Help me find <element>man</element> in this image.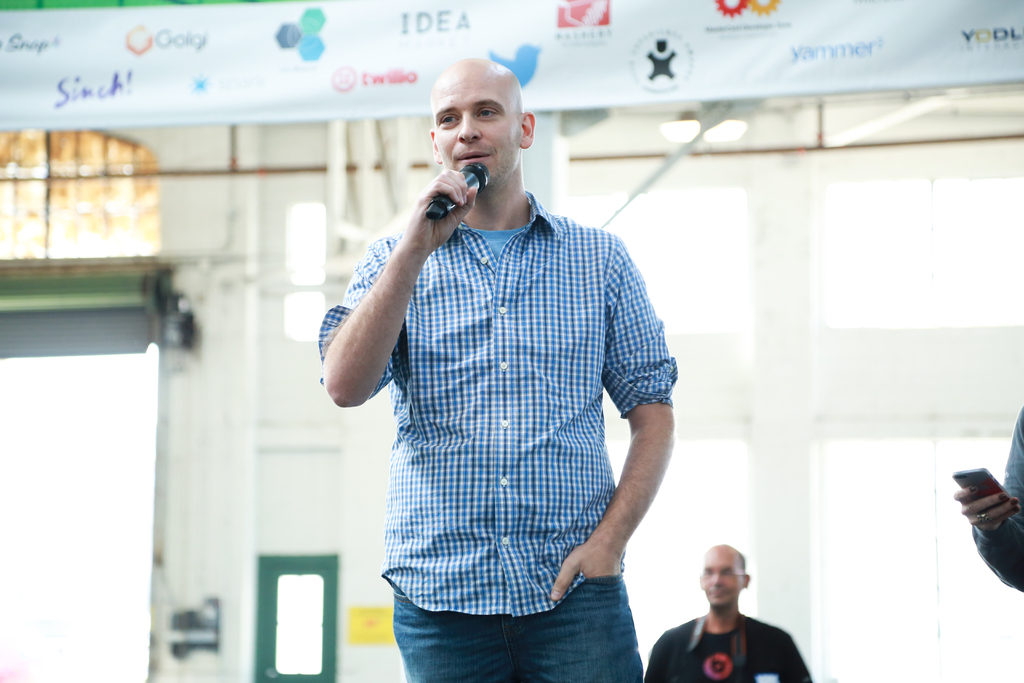
Found it: (652,543,806,682).
